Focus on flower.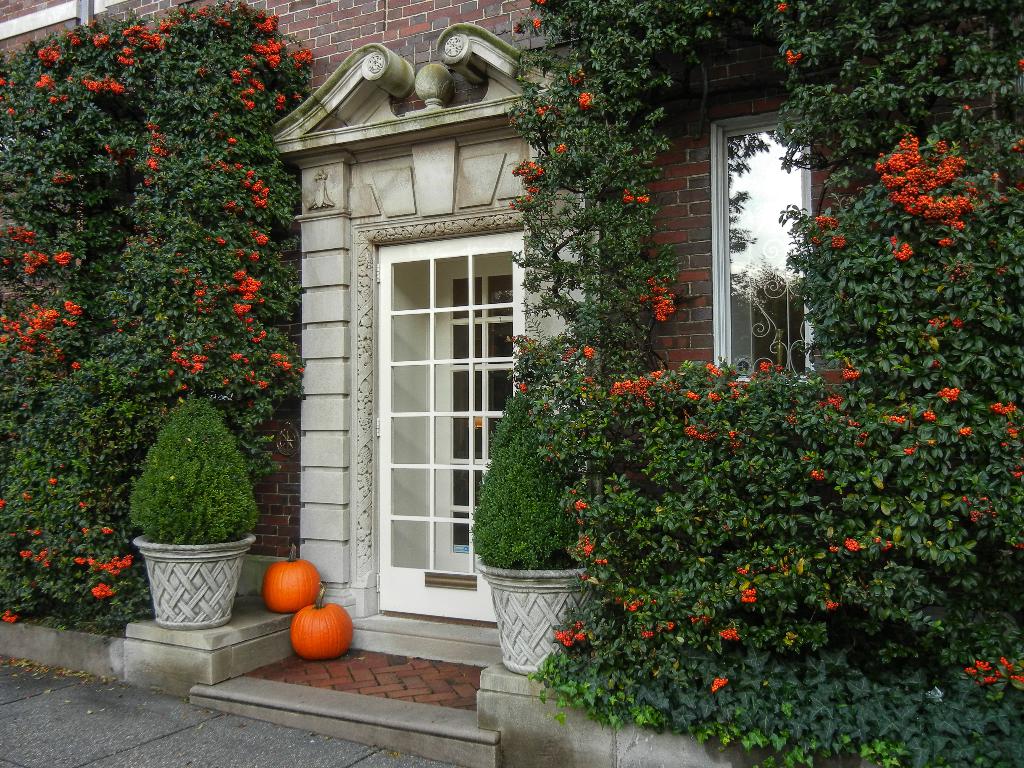
Focused at x1=100 y1=525 x2=113 y2=537.
